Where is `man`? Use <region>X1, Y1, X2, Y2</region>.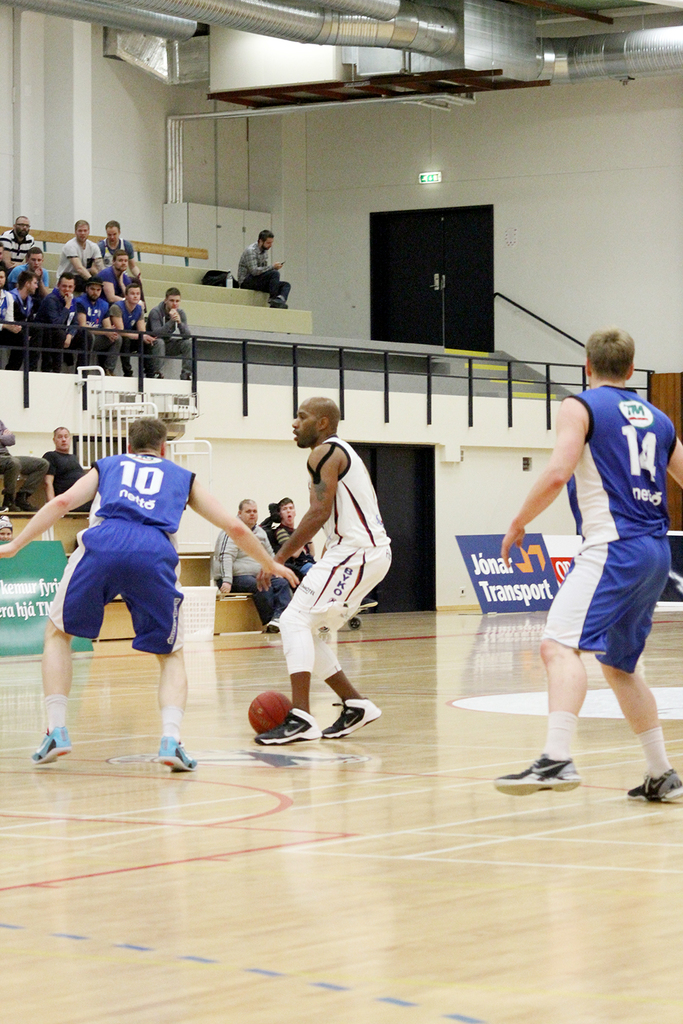
<region>211, 497, 292, 632</region>.
